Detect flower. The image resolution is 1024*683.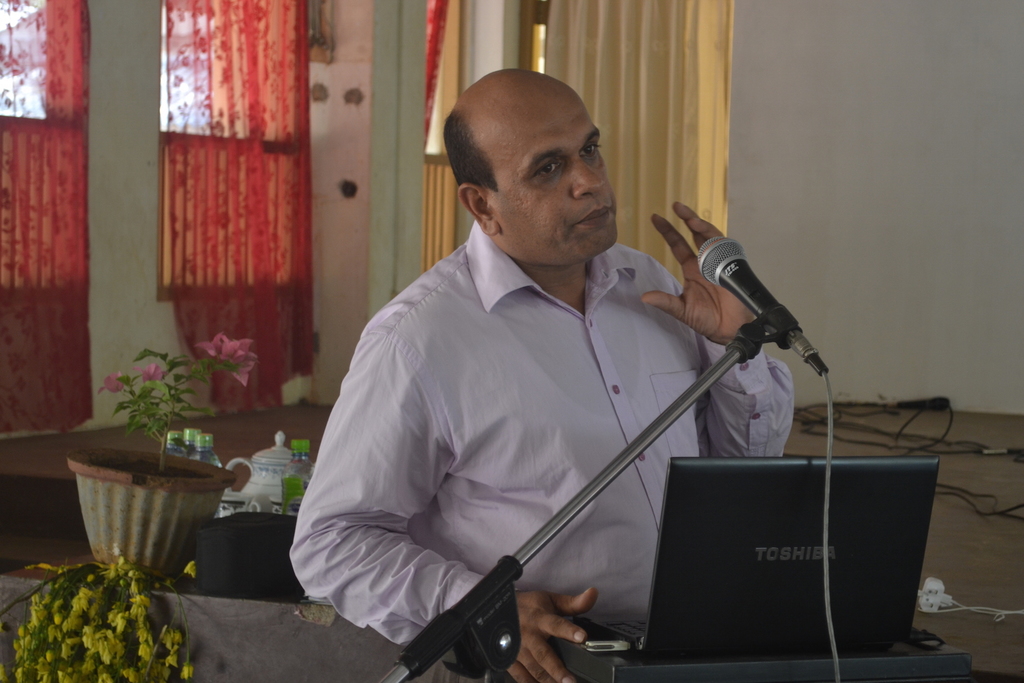
(200, 340, 230, 361).
